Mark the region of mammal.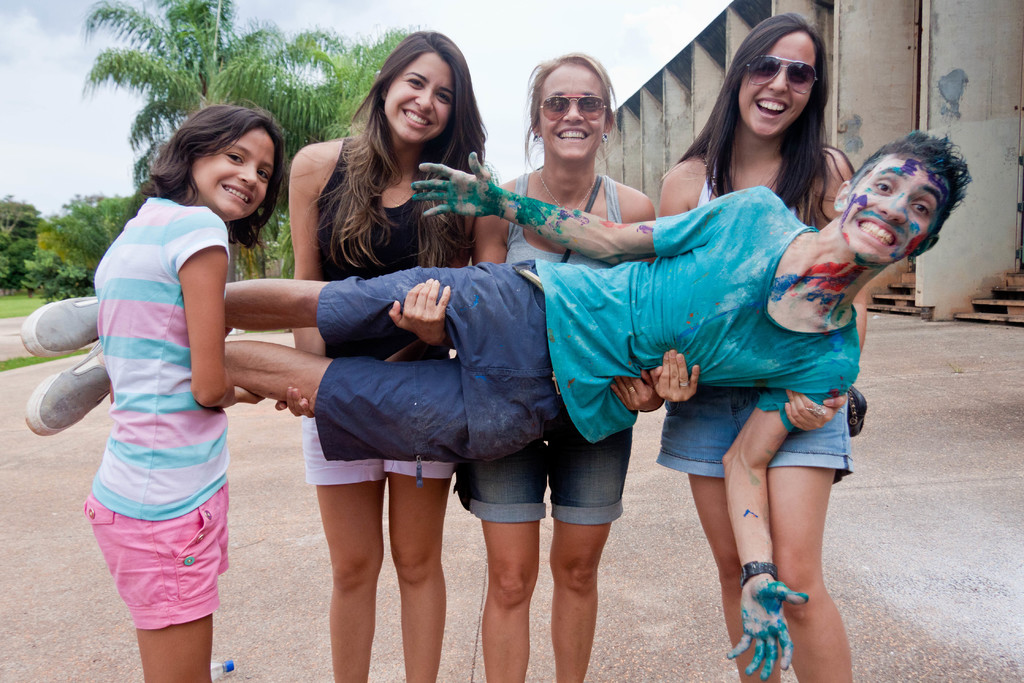
Region: {"left": 270, "top": 26, "right": 488, "bottom": 682}.
